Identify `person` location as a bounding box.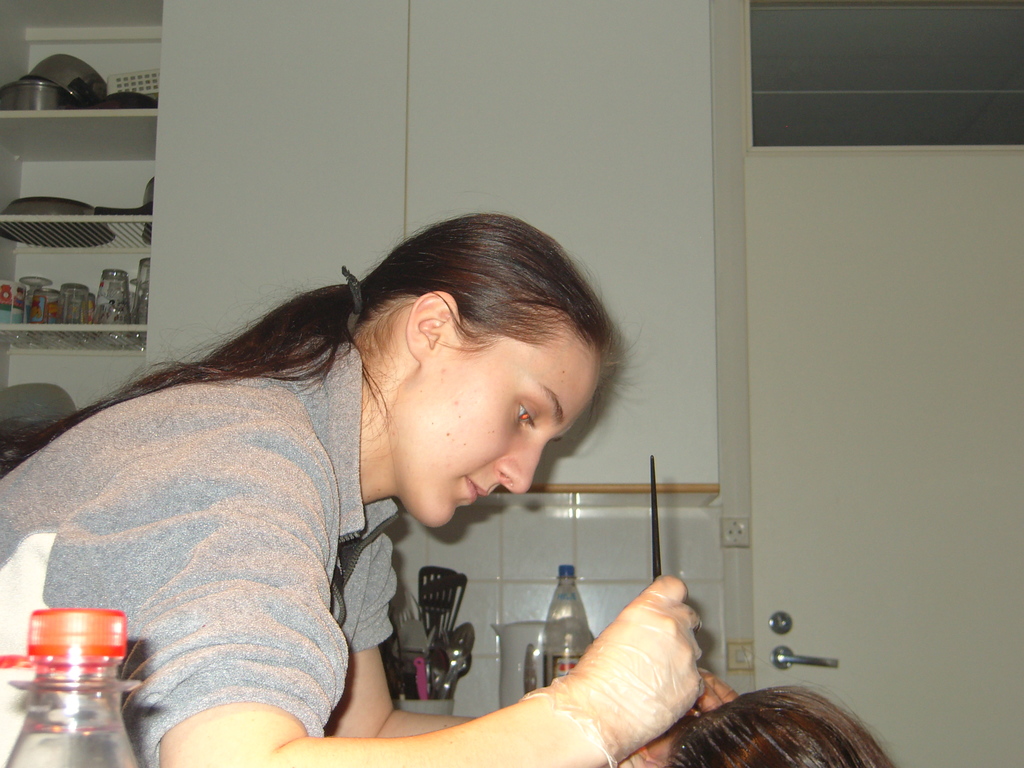
657 676 880 767.
